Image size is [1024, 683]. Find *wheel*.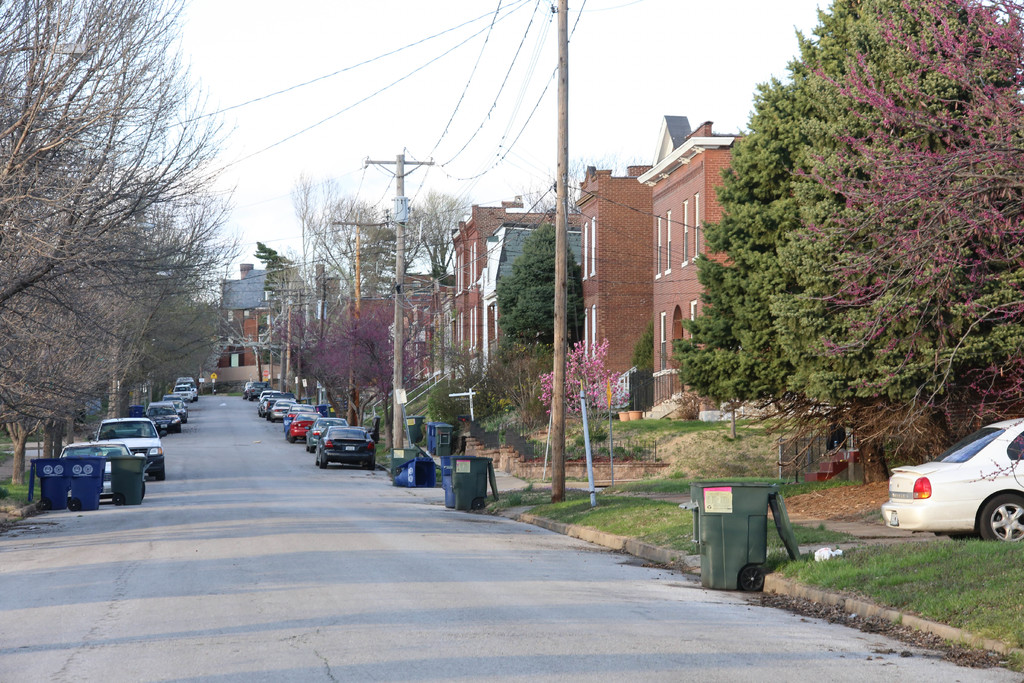
{"x1": 257, "y1": 409, "x2": 261, "y2": 416}.
